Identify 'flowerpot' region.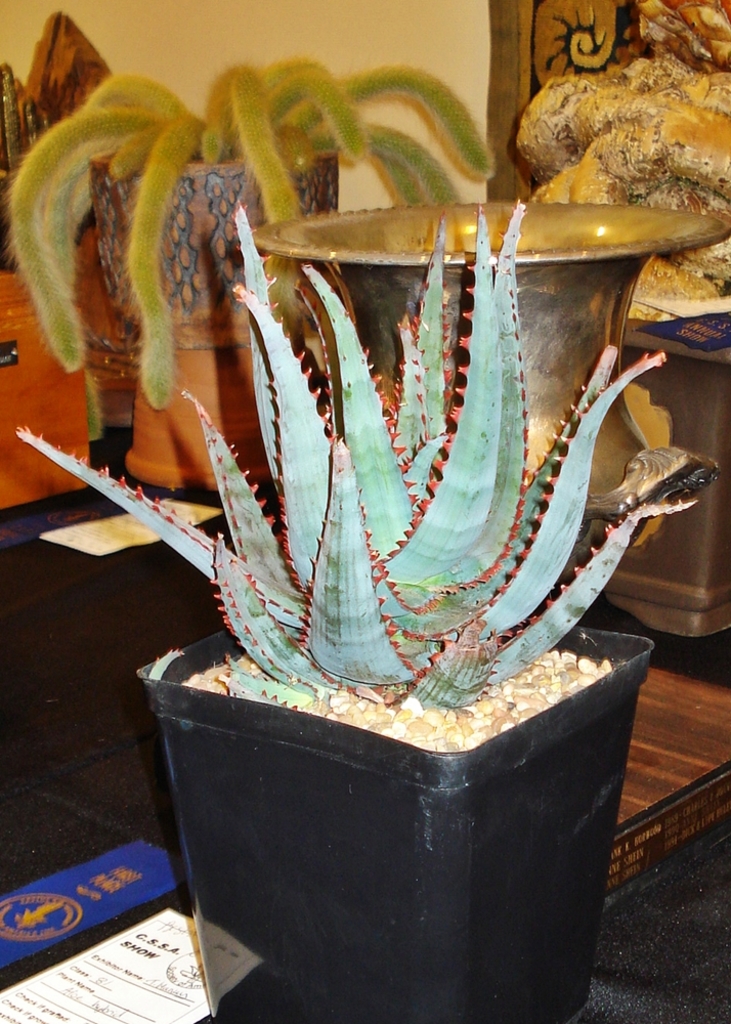
Region: x1=125 y1=565 x2=653 y2=999.
